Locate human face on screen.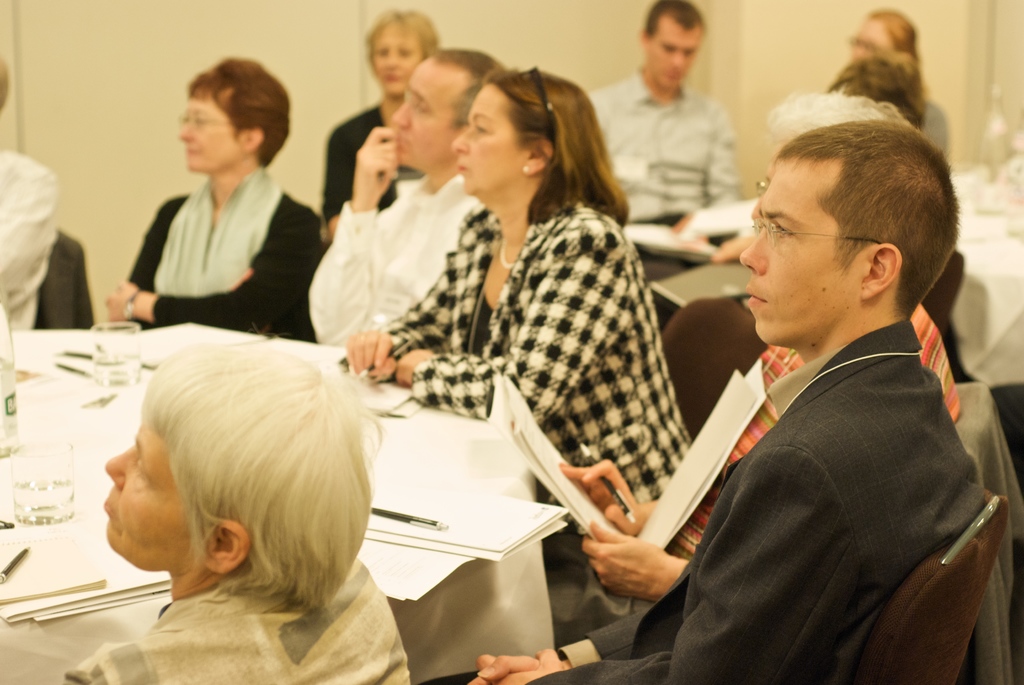
On screen at <region>645, 13, 696, 92</region>.
